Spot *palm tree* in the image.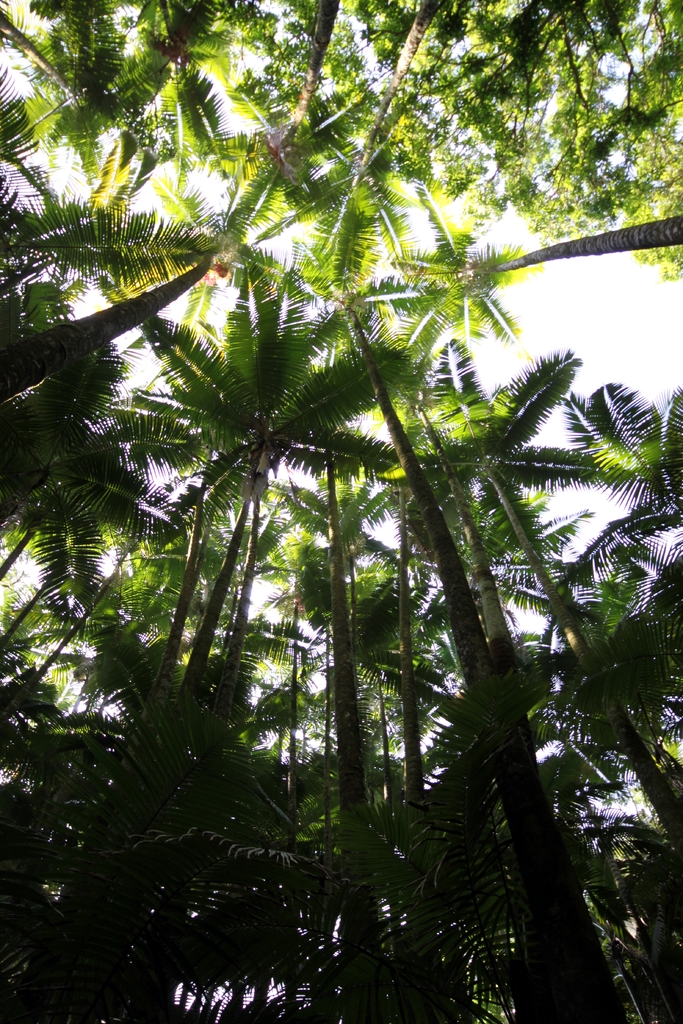
*palm tree* found at locate(67, 188, 324, 337).
